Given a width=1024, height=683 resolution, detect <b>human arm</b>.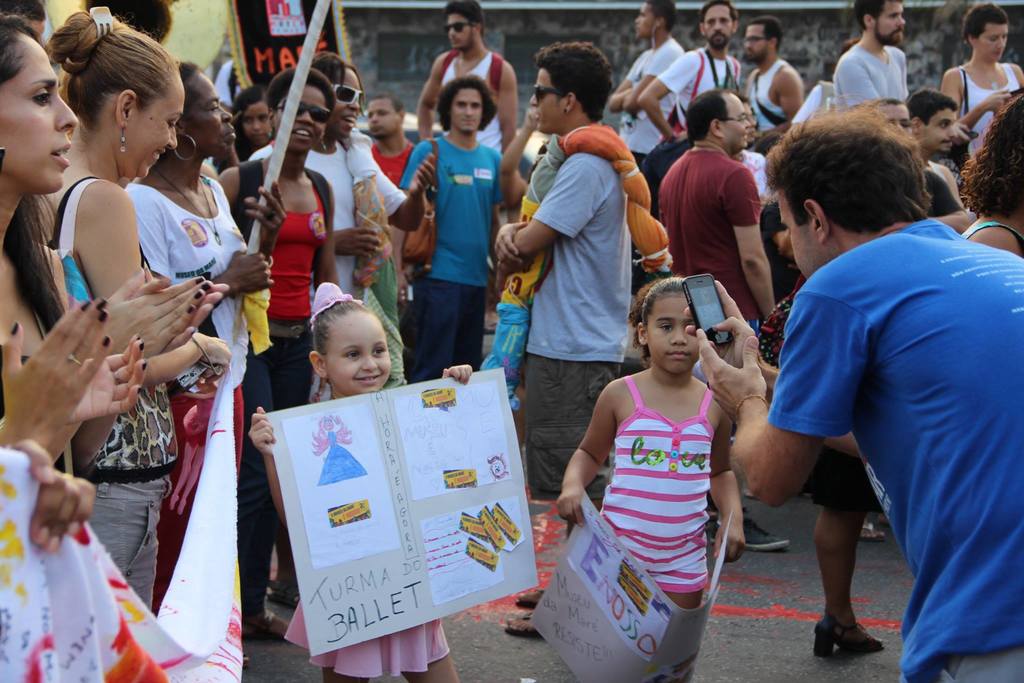
75,183,232,386.
